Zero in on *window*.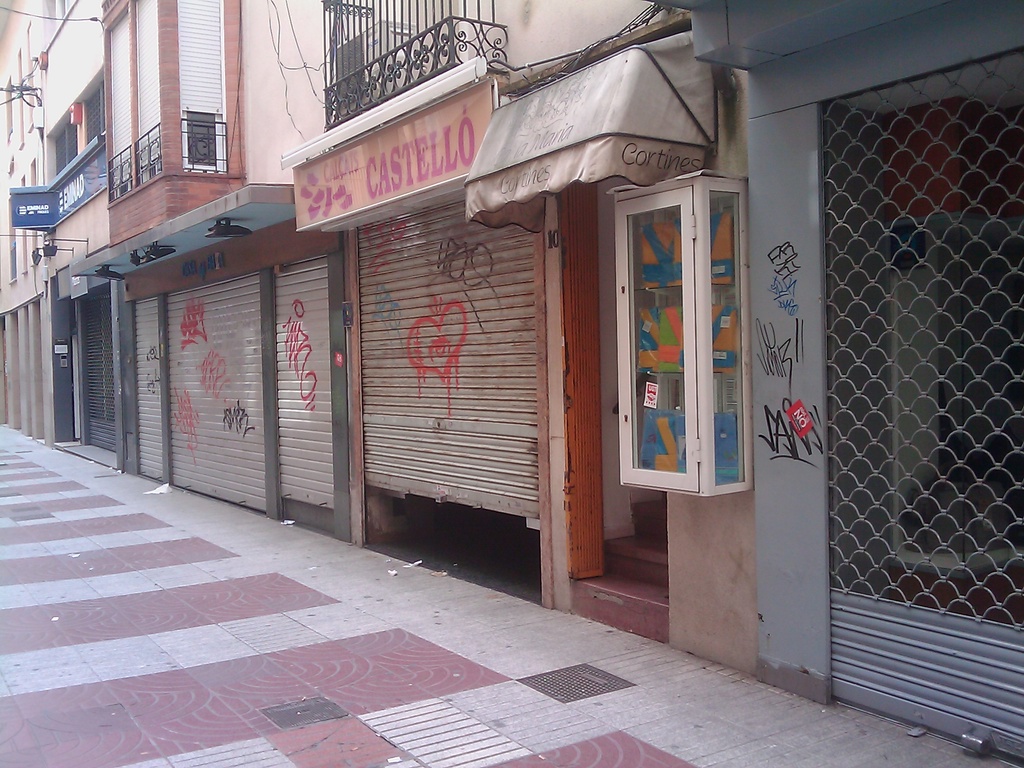
Zeroed in: (32,0,76,55).
